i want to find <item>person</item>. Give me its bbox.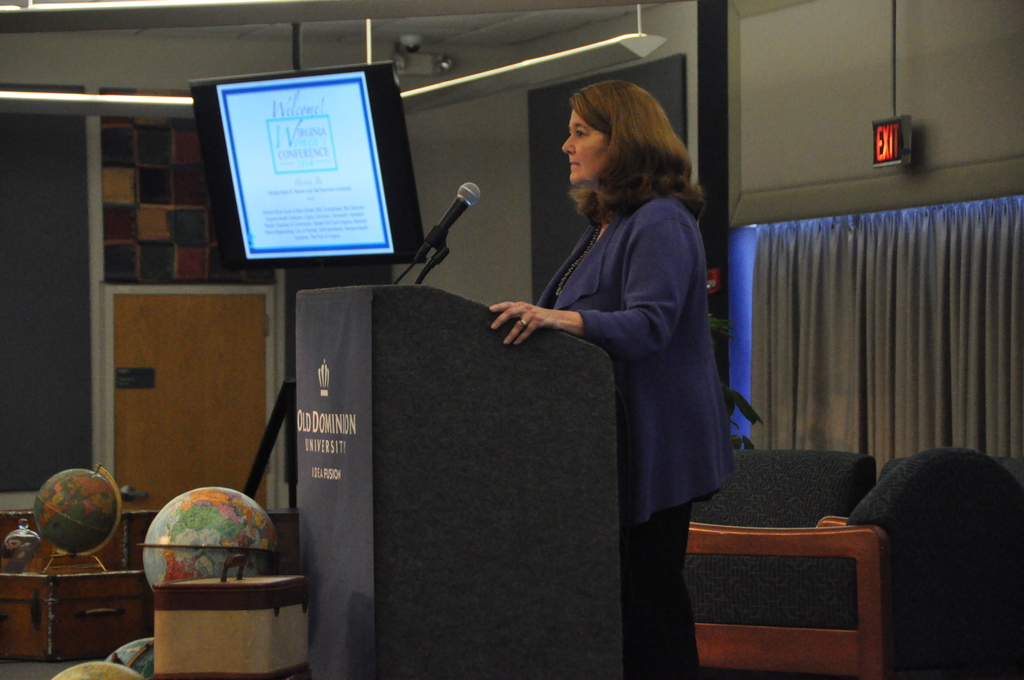
bbox(522, 93, 753, 645).
